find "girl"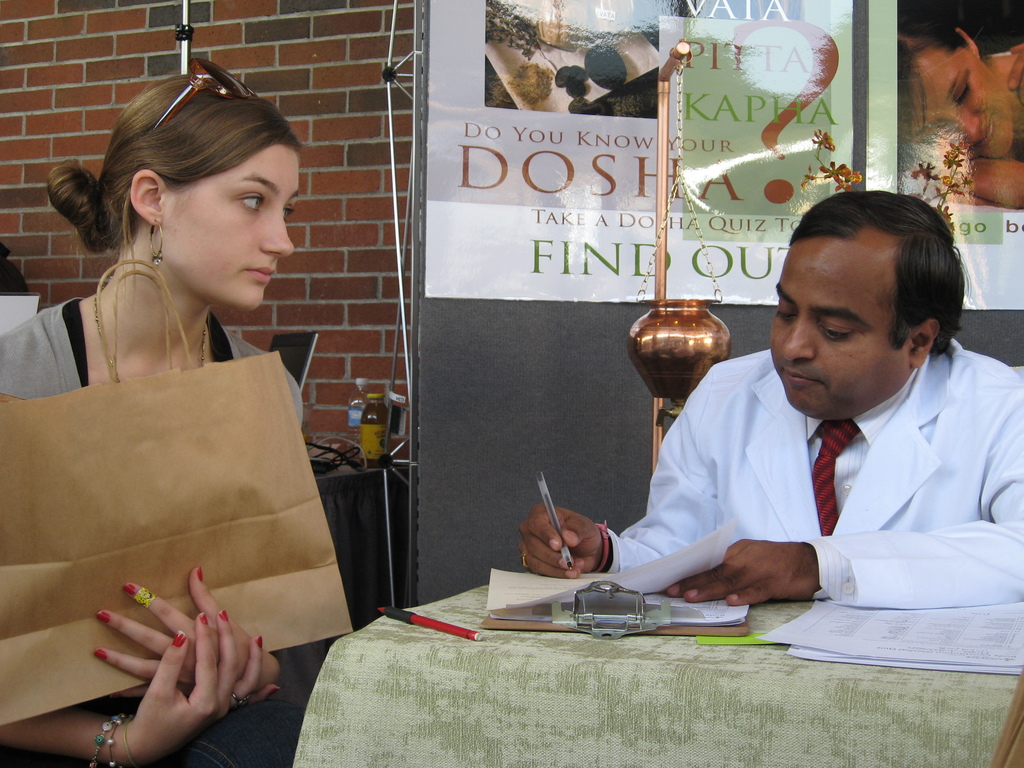
(2, 69, 329, 767)
